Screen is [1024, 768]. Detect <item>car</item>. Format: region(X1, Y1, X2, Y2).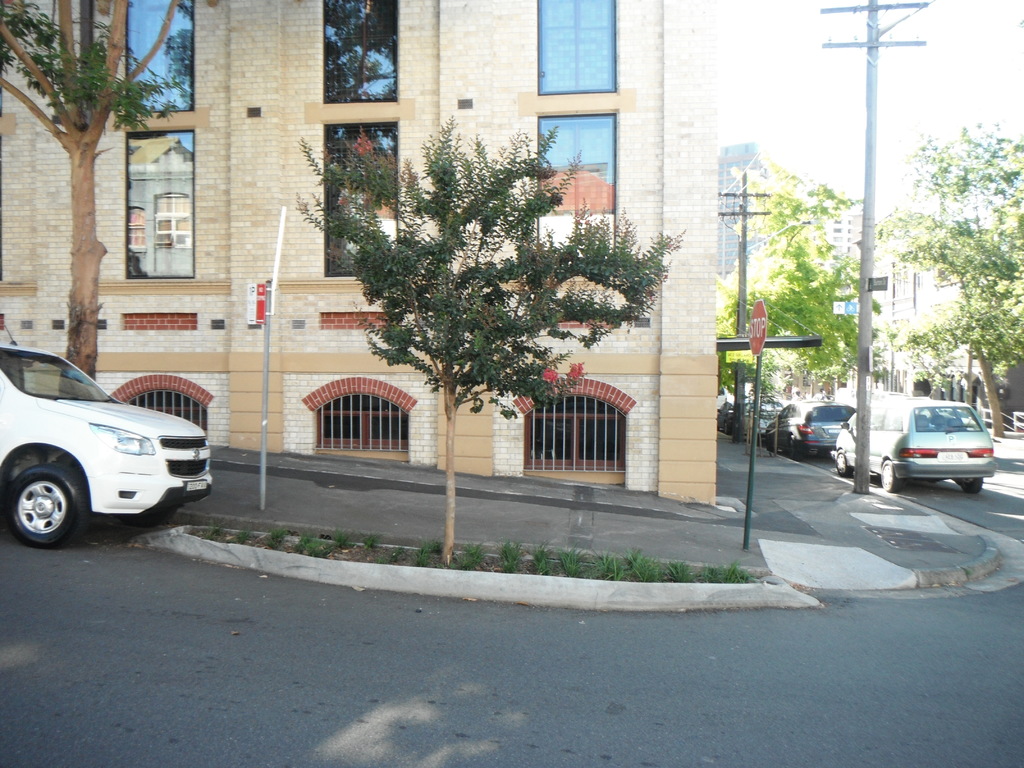
region(763, 401, 858, 459).
